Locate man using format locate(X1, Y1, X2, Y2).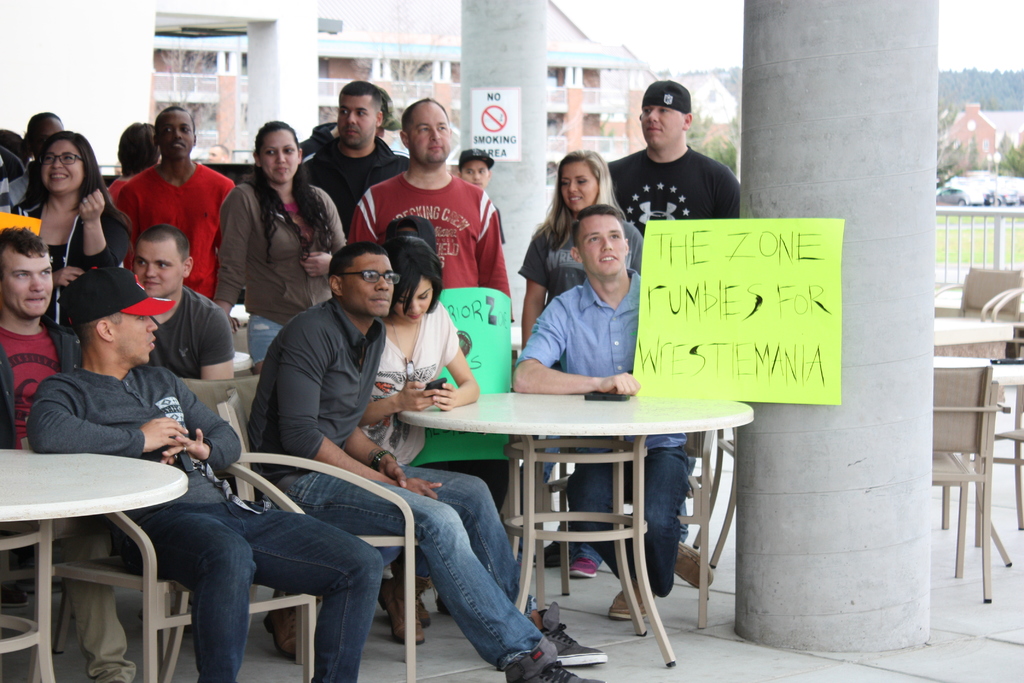
locate(0, 224, 134, 682).
